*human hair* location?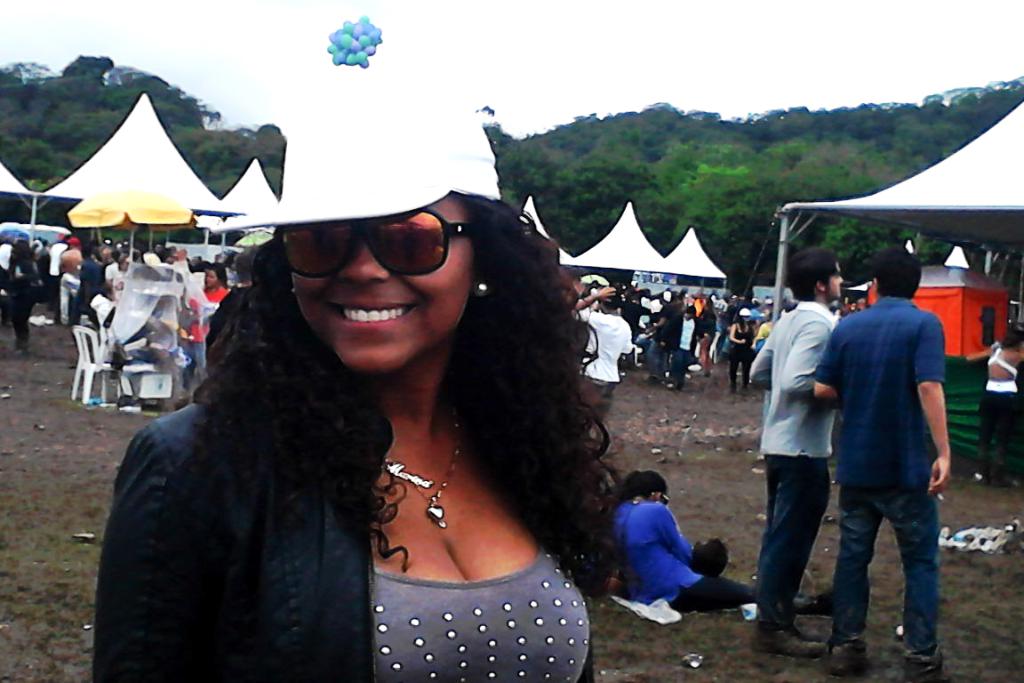
(left=865, top=245, right=924, bottom=299)
